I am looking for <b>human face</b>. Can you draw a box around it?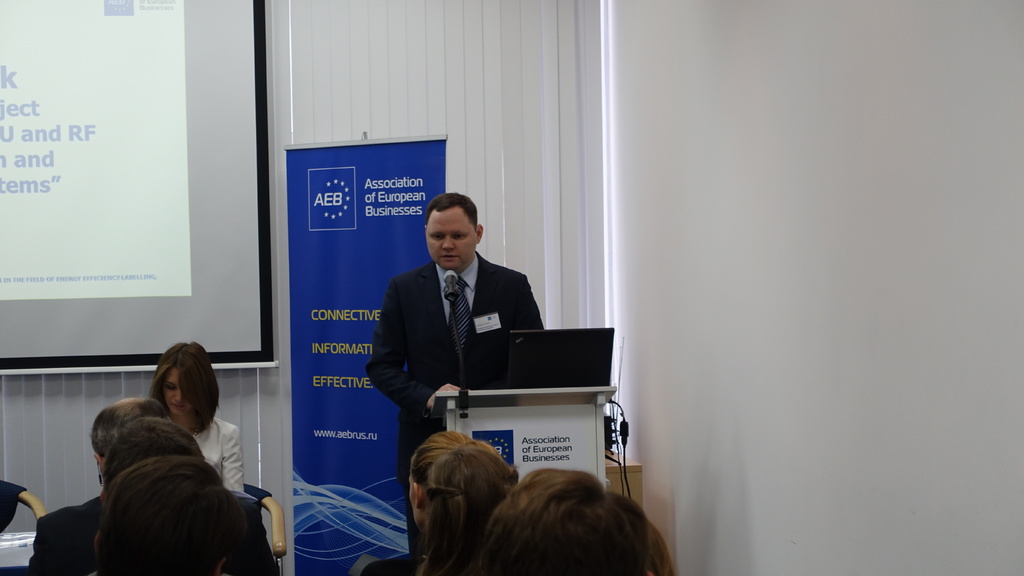
Sure, the bounding box is (x1=163, y1=366, x2=189, y2=417).
